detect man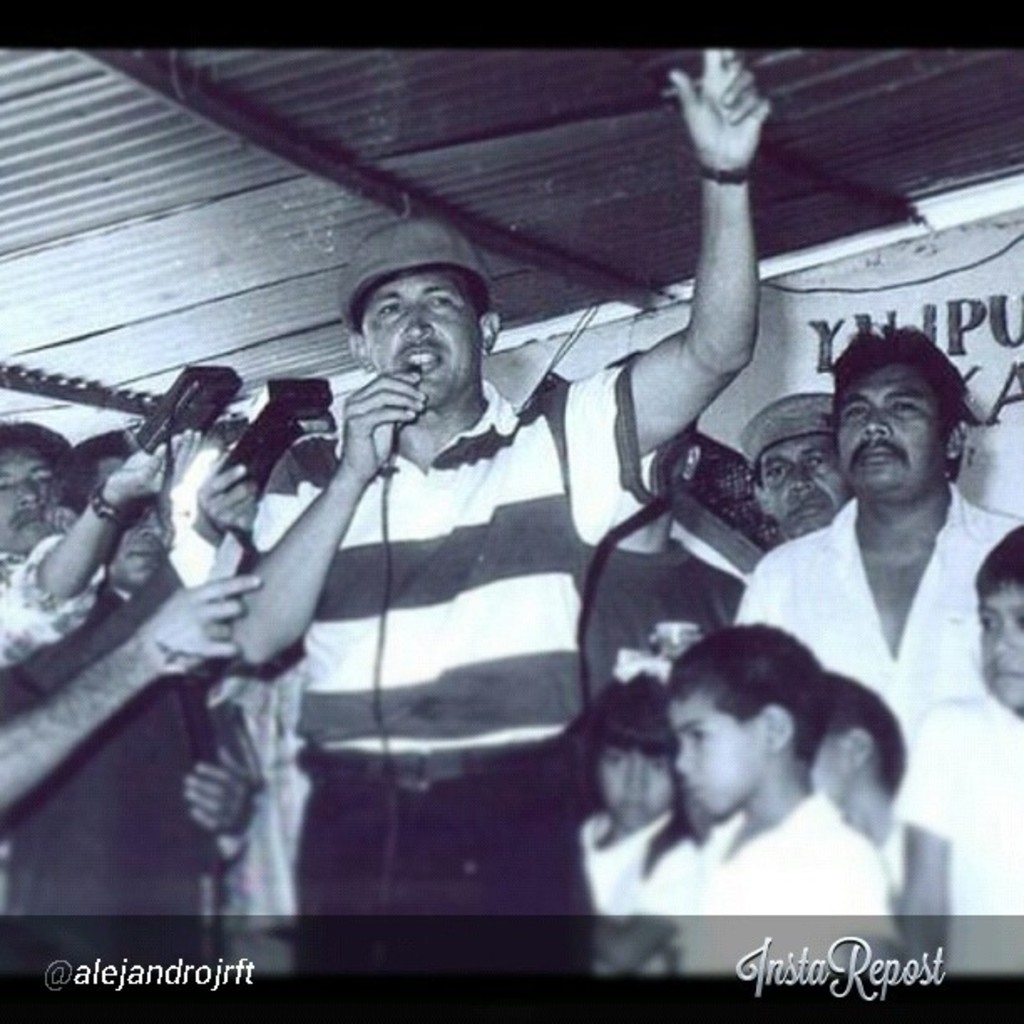
[229, 45, 771, 912]
